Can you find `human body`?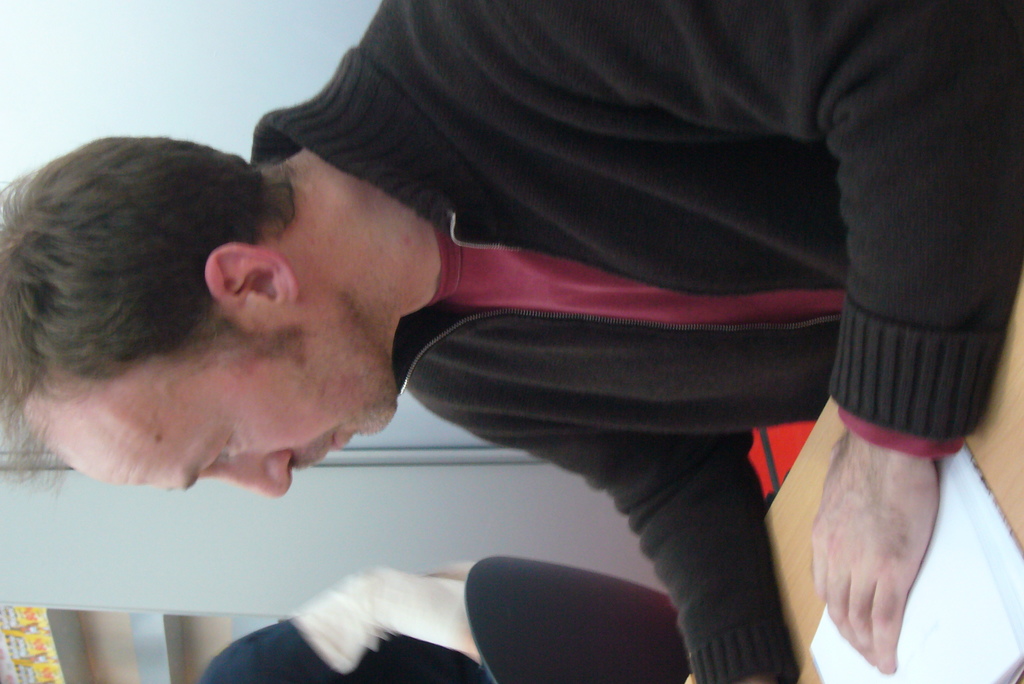
Yes, bounding box: 42/52/939/683.
